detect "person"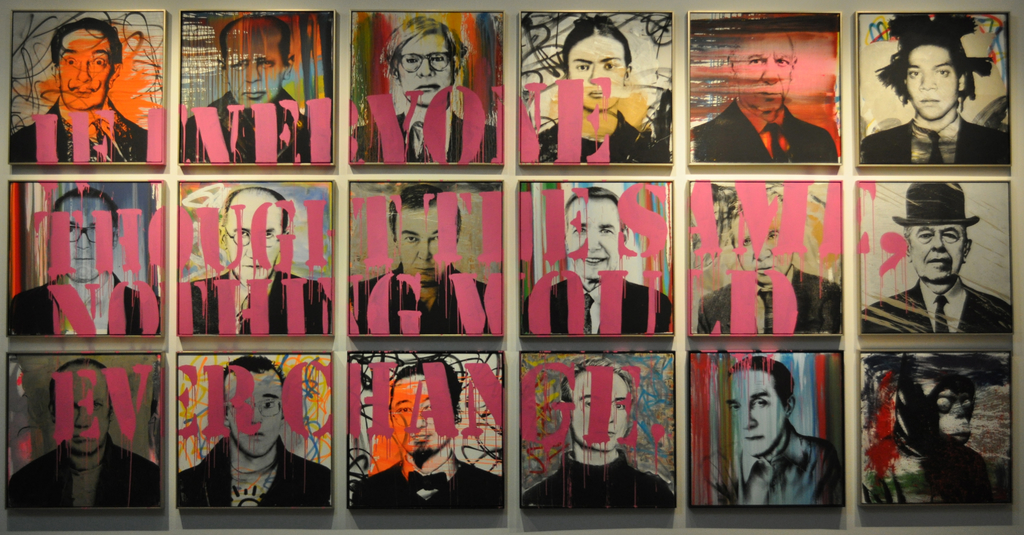
BBox(527, 28, 671, 172)
